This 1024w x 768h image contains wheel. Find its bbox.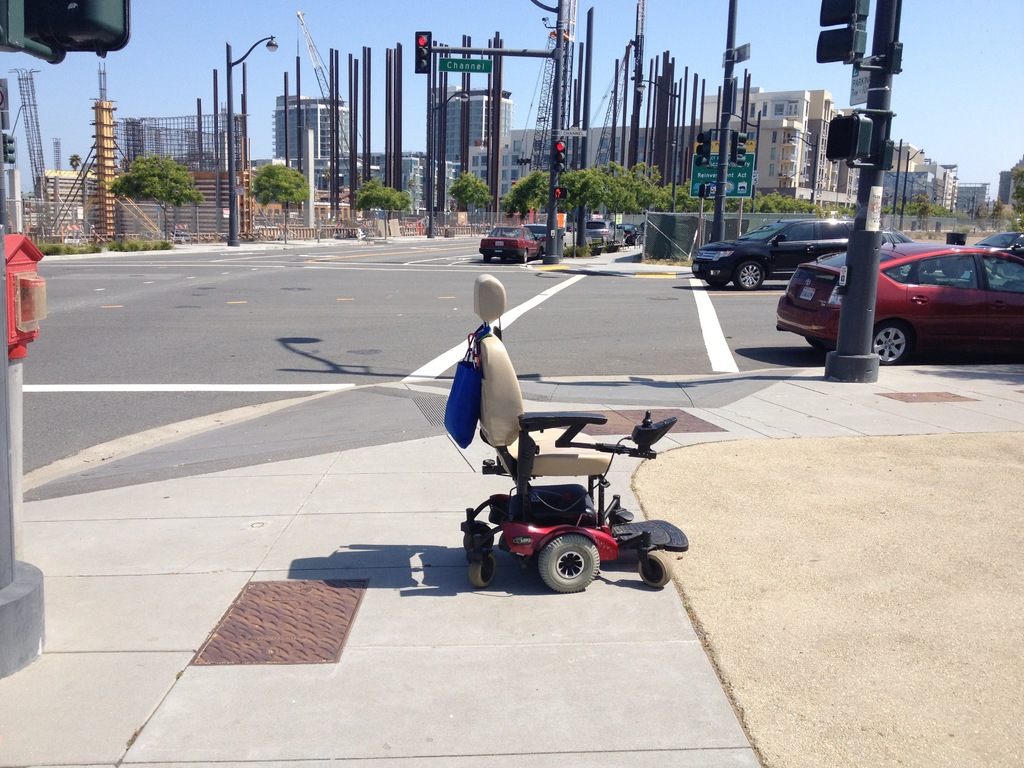
516:247:527:262.
